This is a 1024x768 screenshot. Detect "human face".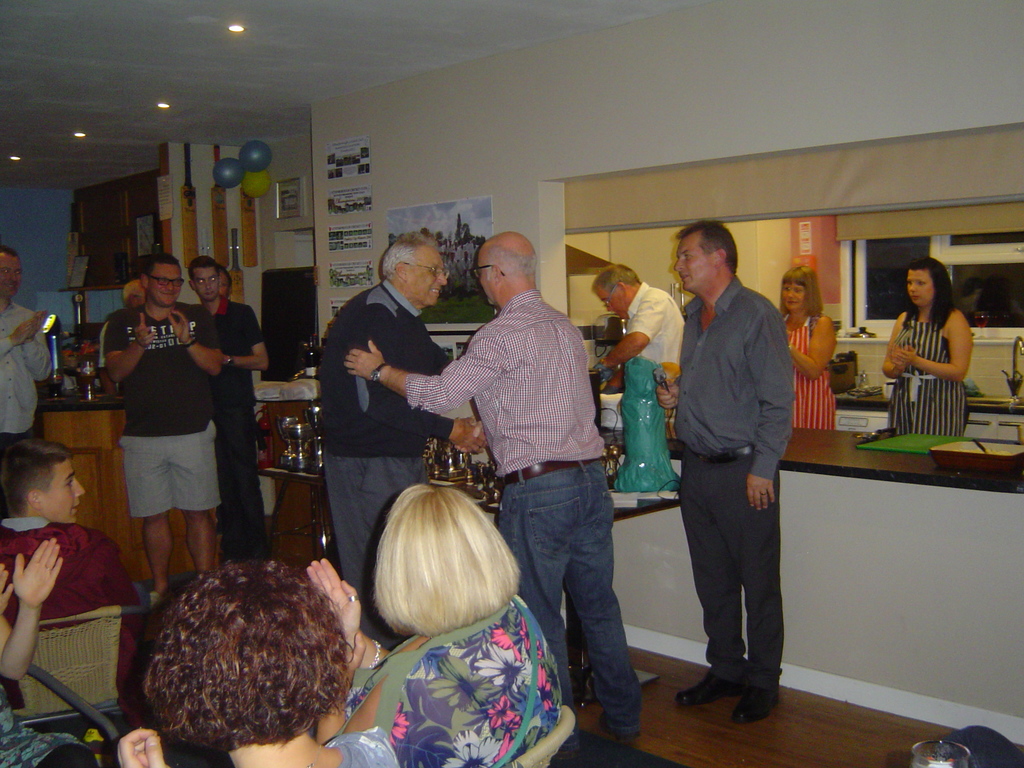
x1=909, y1=269, x2=938, y2=310.
